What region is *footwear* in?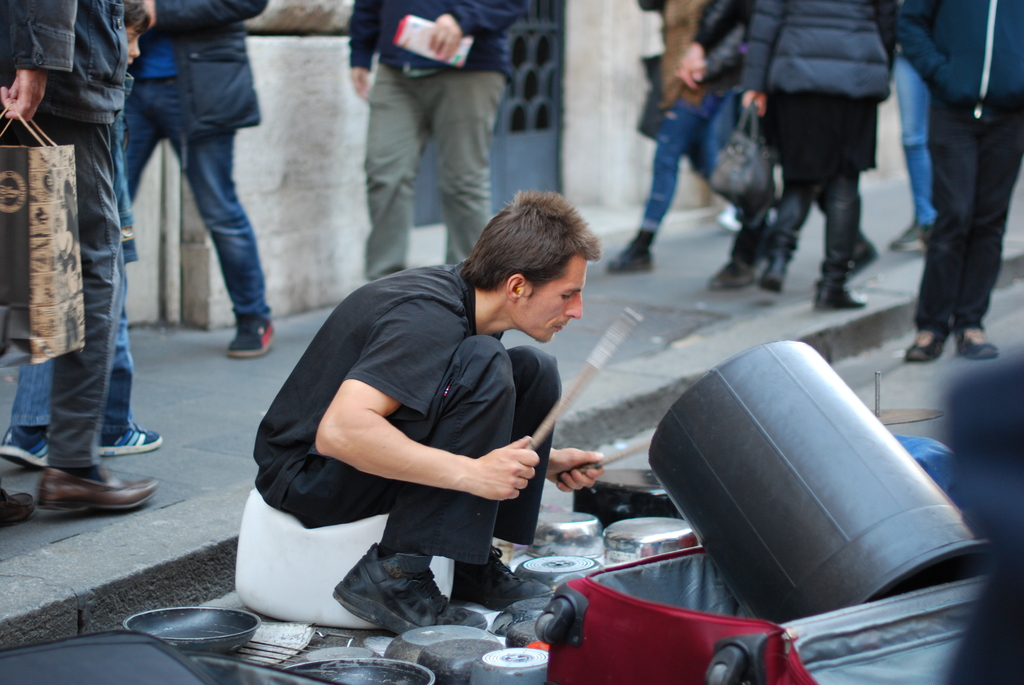
{"x1": 601, "y1": 233, "x2": 653, "y2": 272}.
